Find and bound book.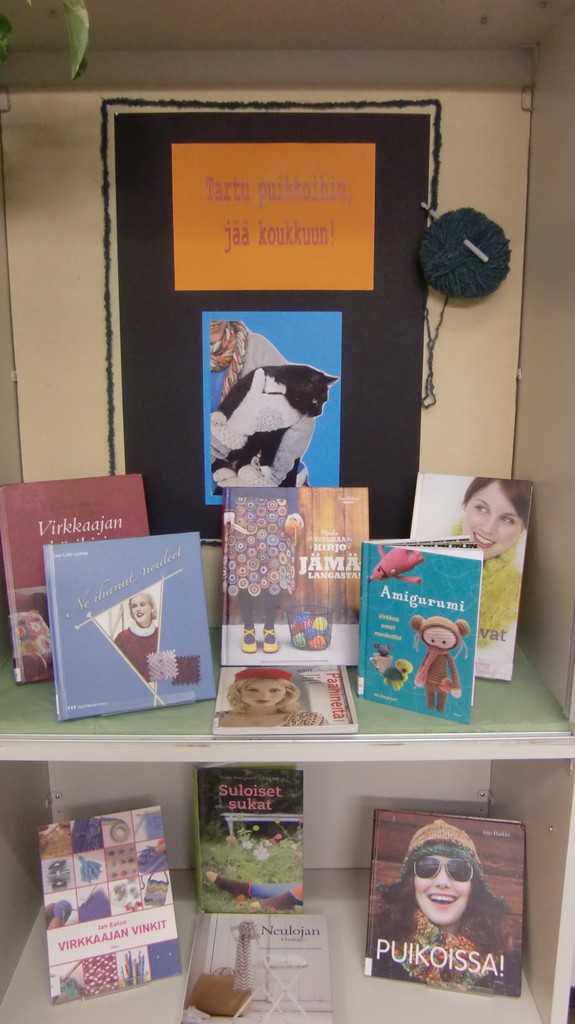
Bound: (221,488,369,669).
